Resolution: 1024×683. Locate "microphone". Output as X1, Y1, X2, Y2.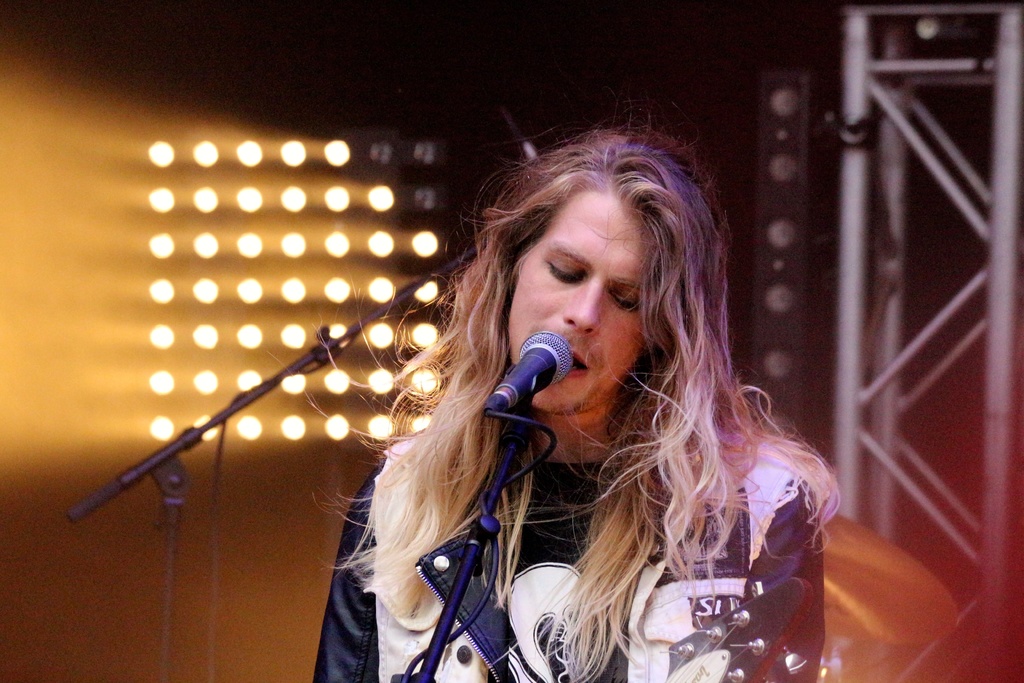
496, 330, 573, 432.
